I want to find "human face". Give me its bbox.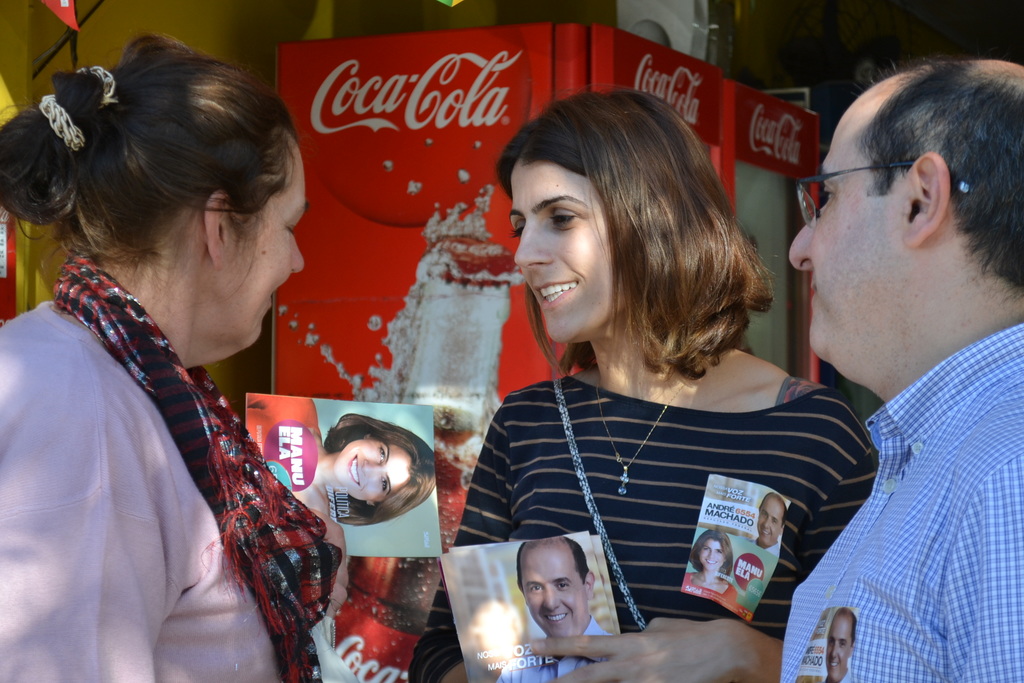
786 117 906 354.
